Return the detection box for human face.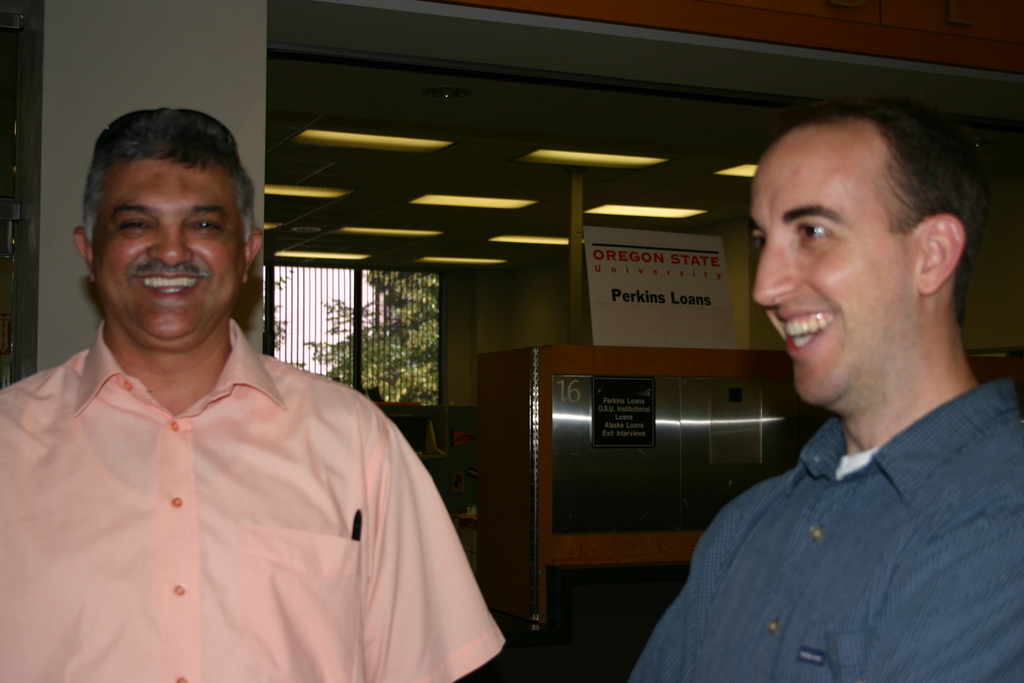
753,147,906,412.
